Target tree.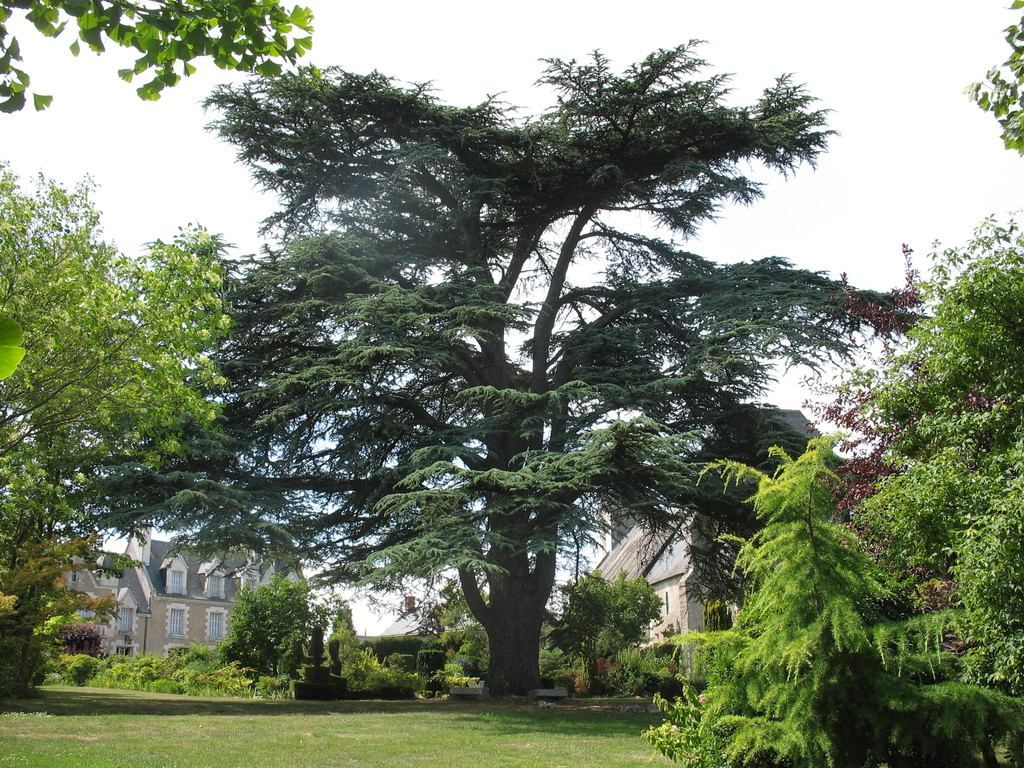
Target region: rect(0, 3, 325, 104).
